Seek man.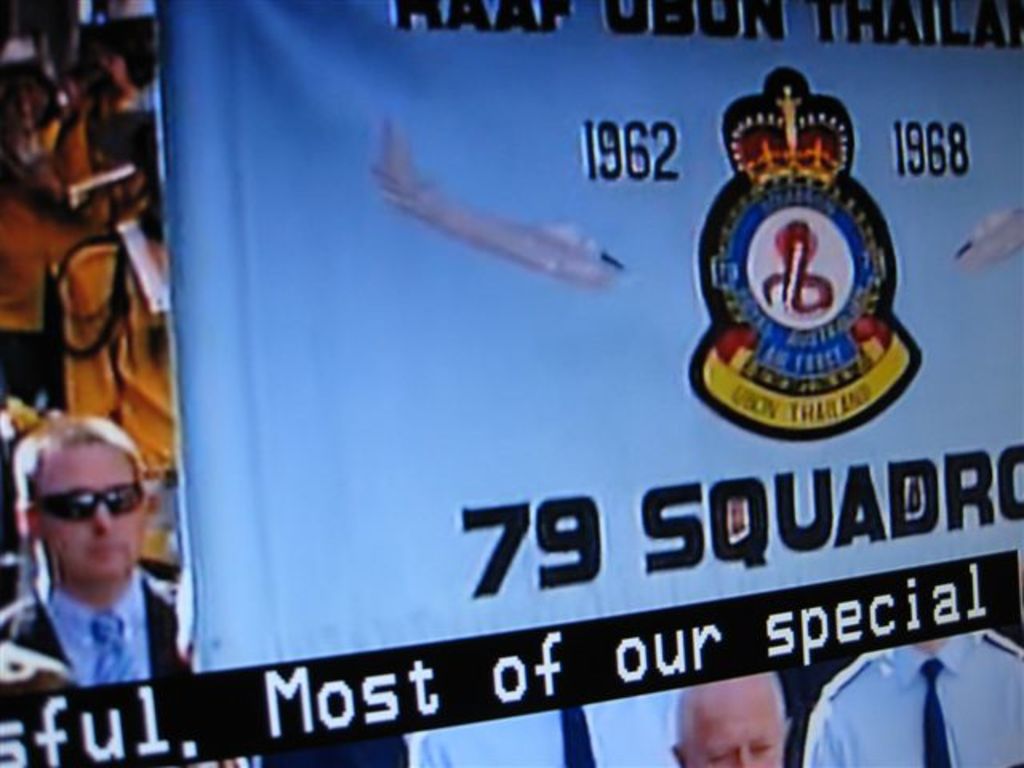
(669,678,792,766).
